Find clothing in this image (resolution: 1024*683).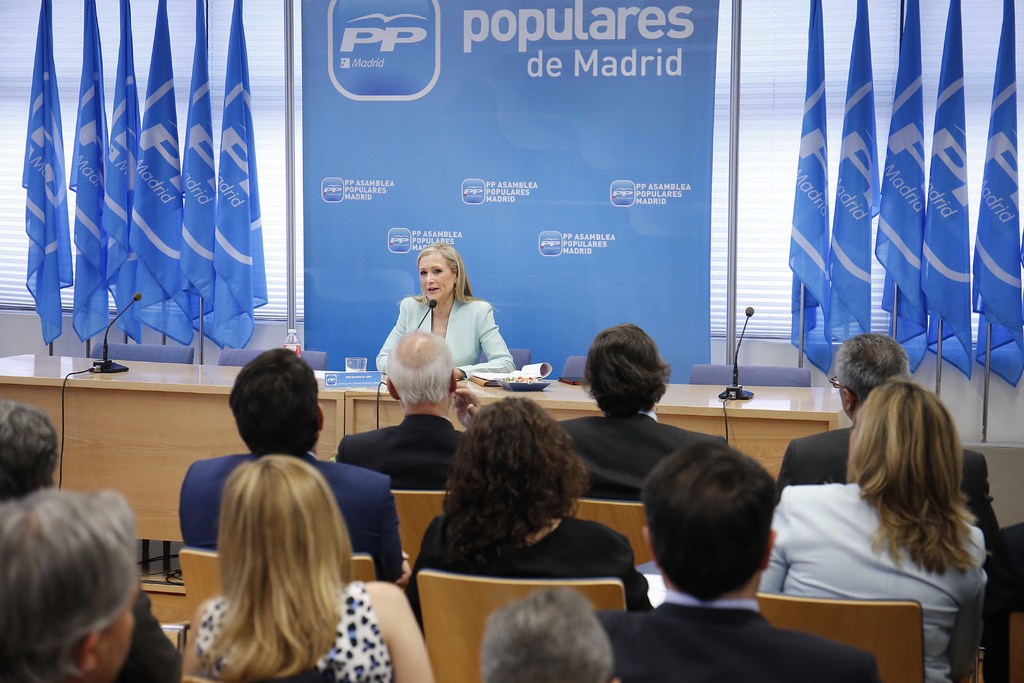
bbox=[113, 591, 172, 675].
